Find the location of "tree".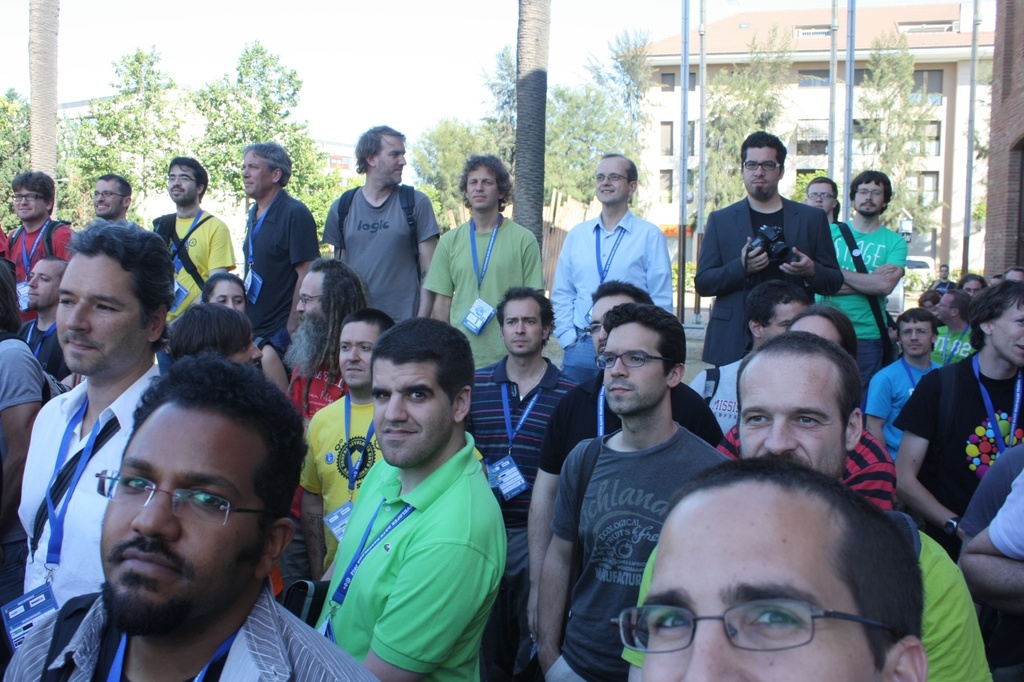
Location: box=[306, 152, 348, 258].
